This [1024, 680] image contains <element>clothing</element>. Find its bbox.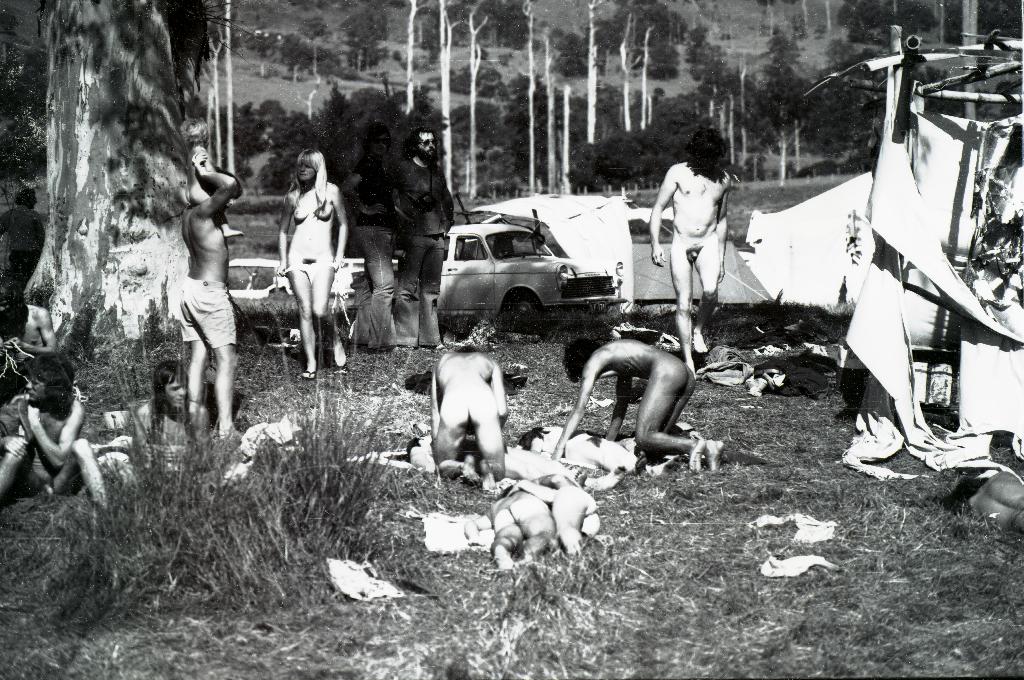
left=388, top=149, right=456, bottom=348.
